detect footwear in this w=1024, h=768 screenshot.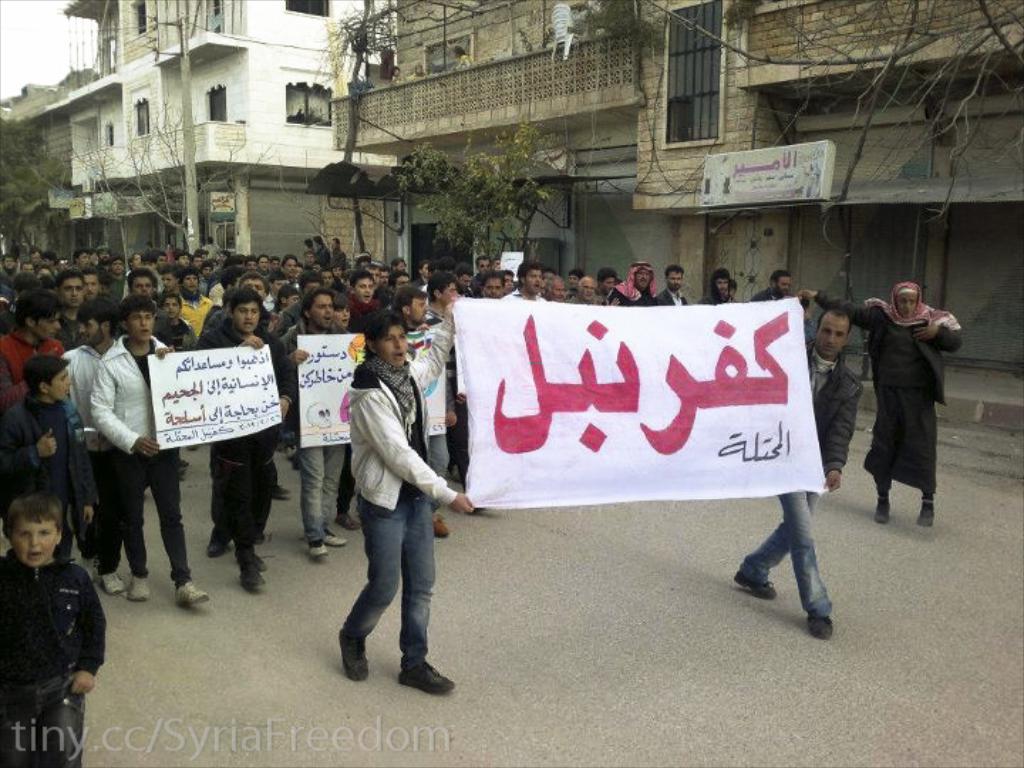
Detection: [left=735, top=566, right=781, bottom=597].
